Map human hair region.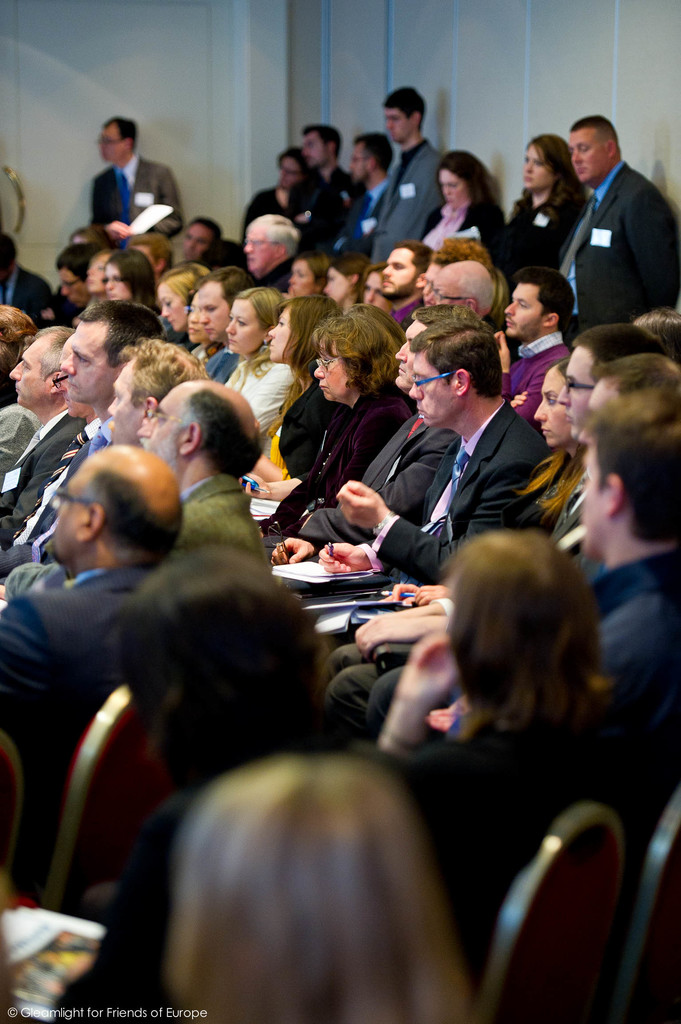
Mapped to box=[382, 86, 428, 134].
